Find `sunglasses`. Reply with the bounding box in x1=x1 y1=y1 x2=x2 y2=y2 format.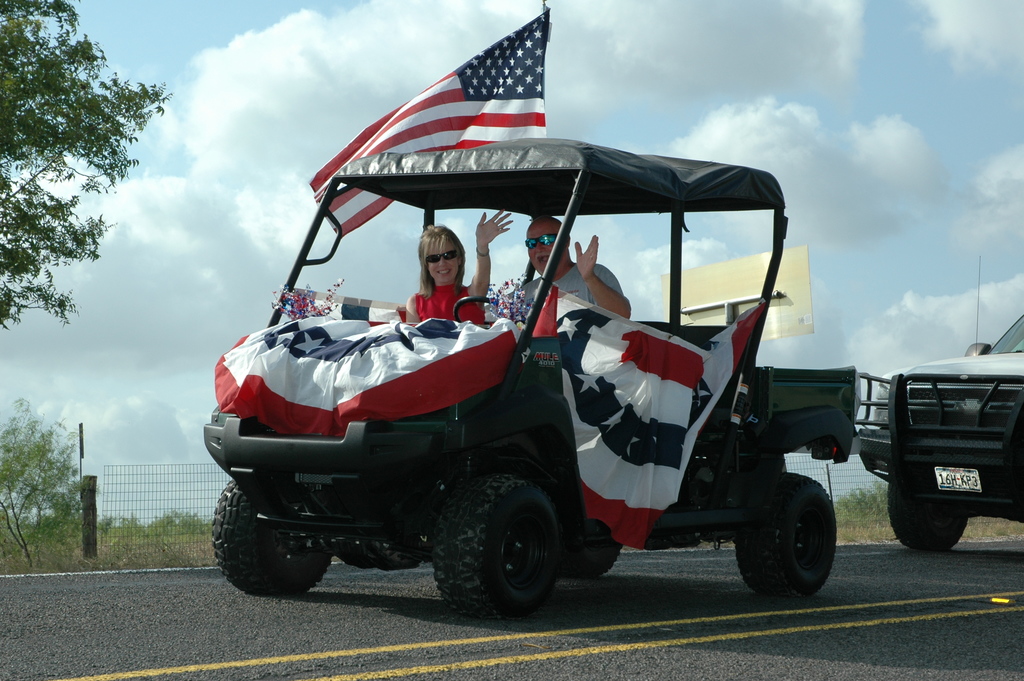
x1=426 y1=249 x2=458 y2=265.
